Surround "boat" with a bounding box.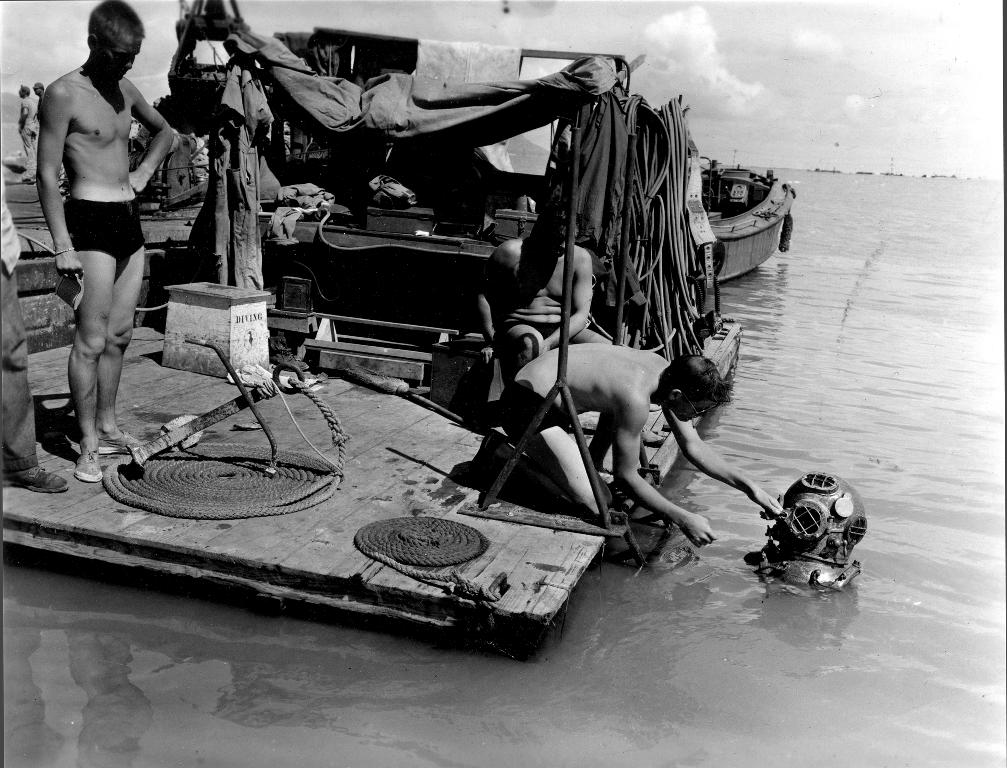
bbox=[695, 150, 799, 272].
